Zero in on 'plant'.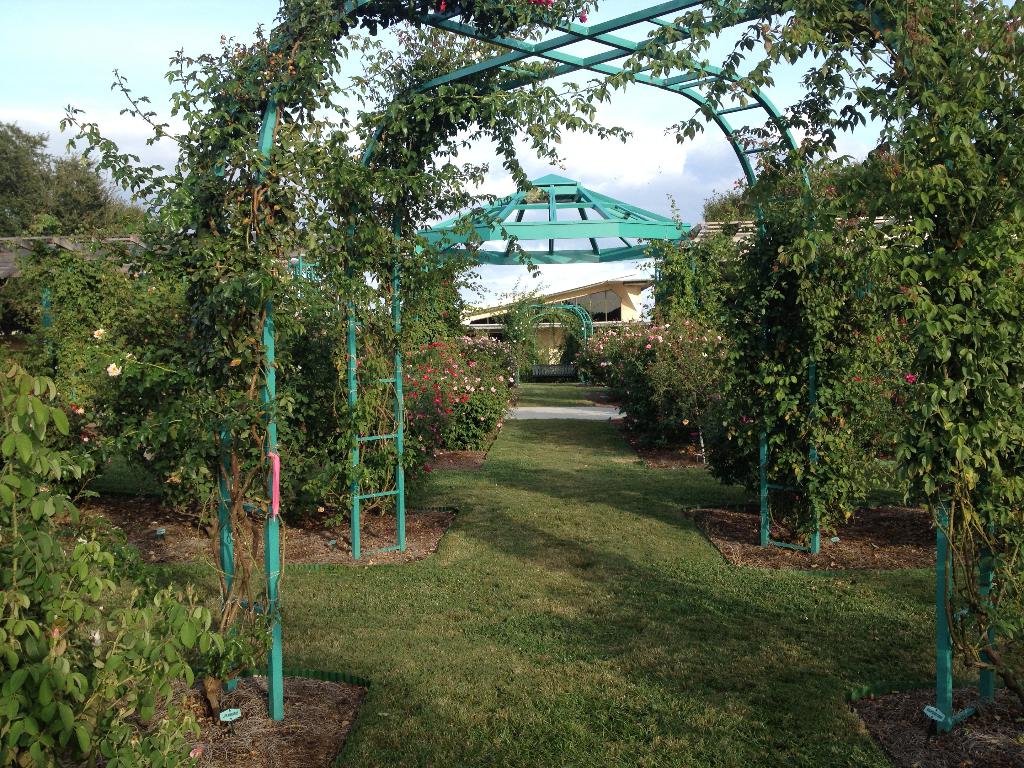
Zeroed in: [left=1, top=252, right=79, bottom=390].
